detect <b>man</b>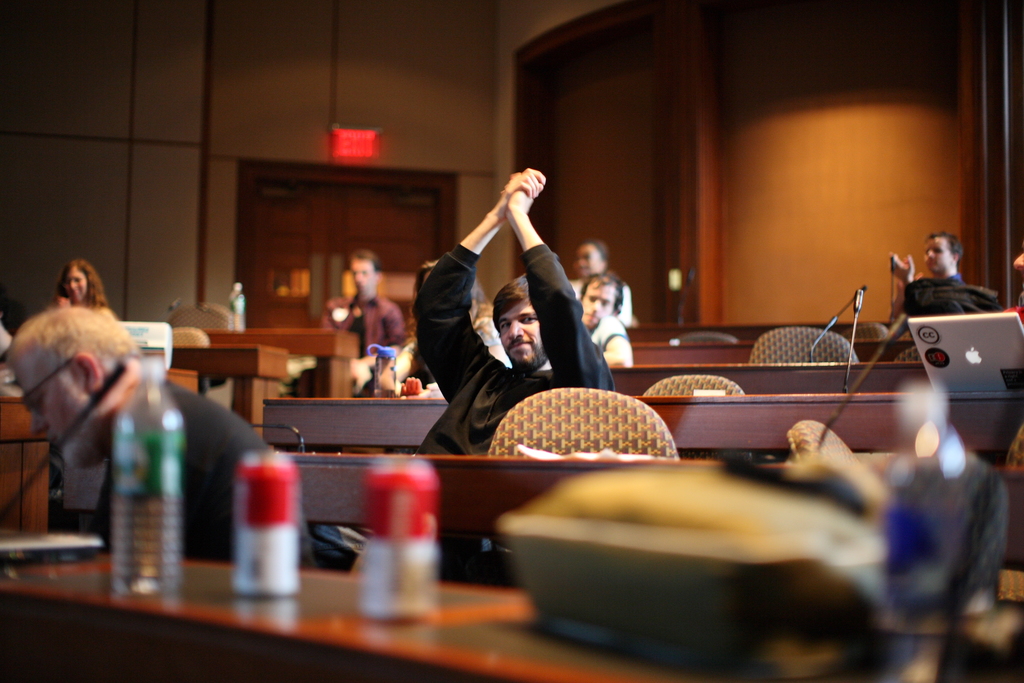
detection(321, 240, 408, 360)
